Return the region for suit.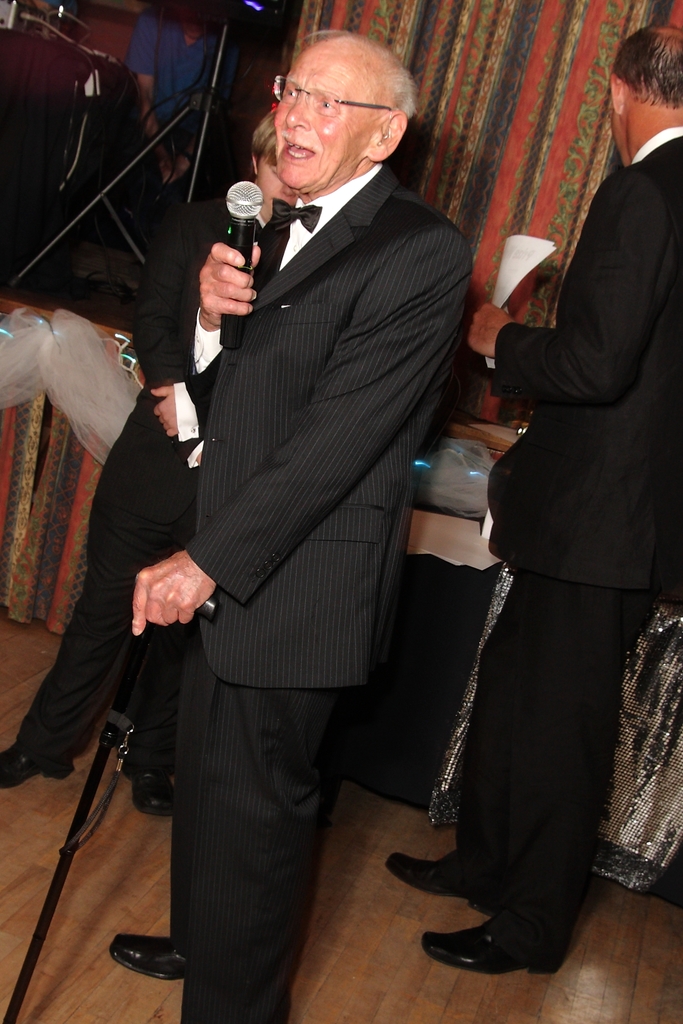
left=138, top=5, right=468, bottom=1023.
